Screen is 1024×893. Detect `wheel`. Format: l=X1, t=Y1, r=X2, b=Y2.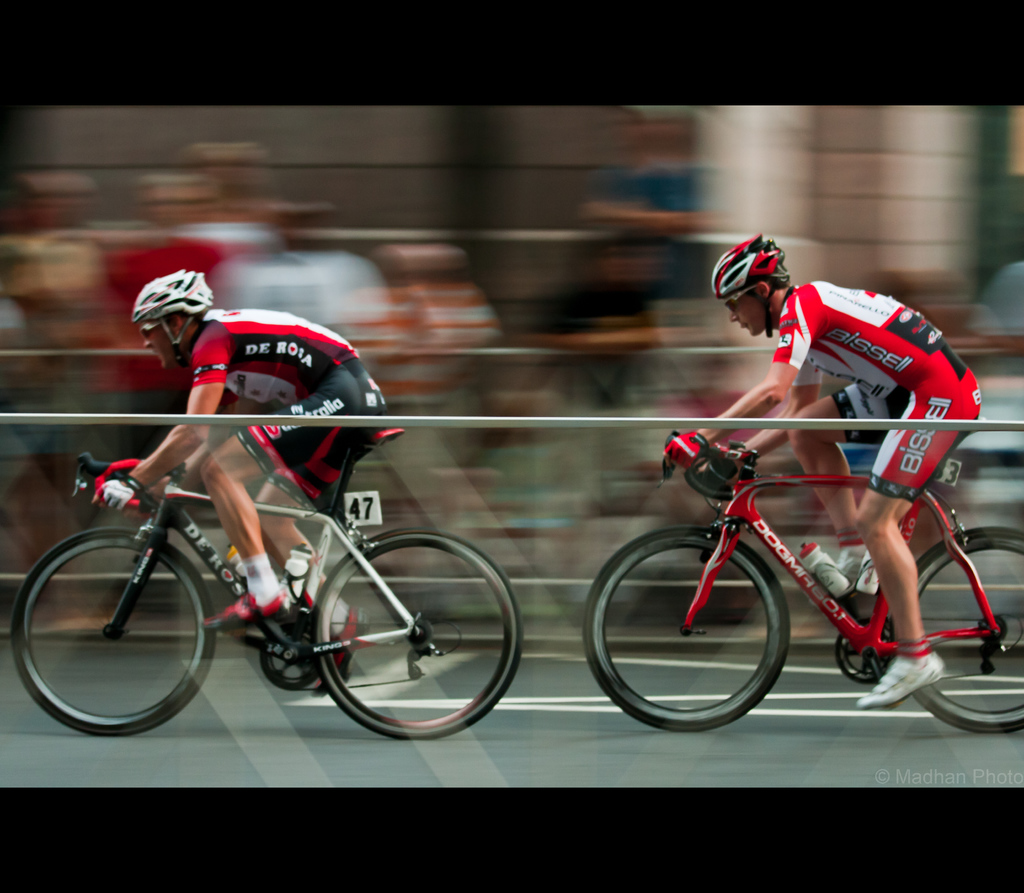
l=11, t=526, r=213, b=737.
